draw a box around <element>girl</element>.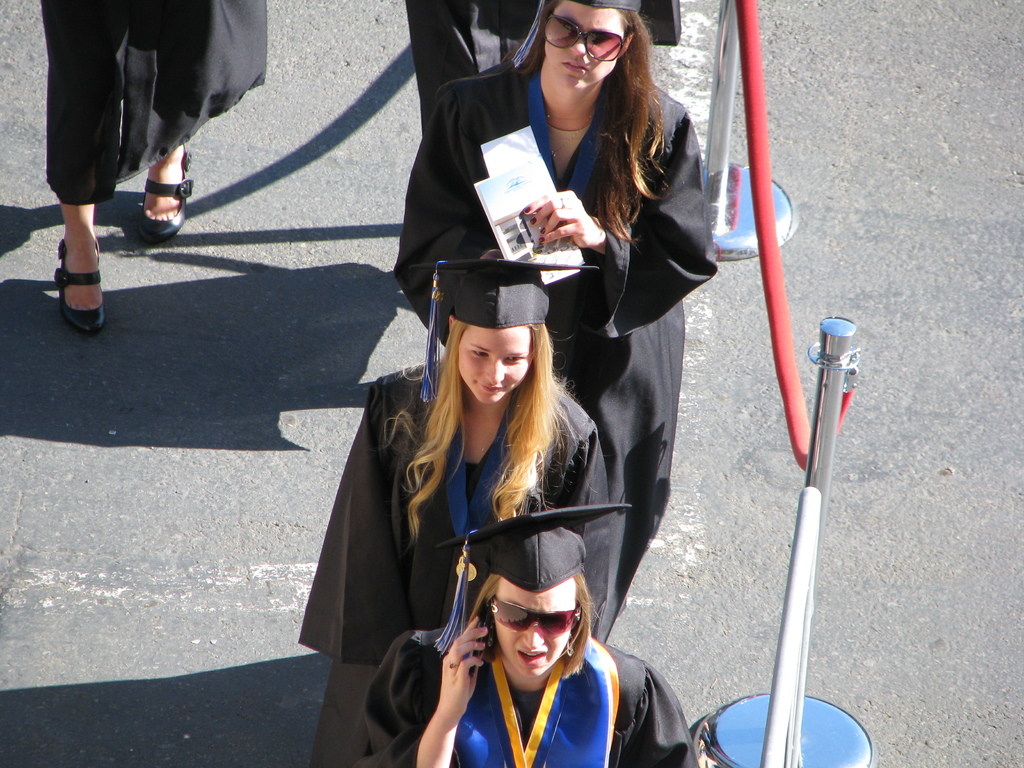
298:261:612:767.
